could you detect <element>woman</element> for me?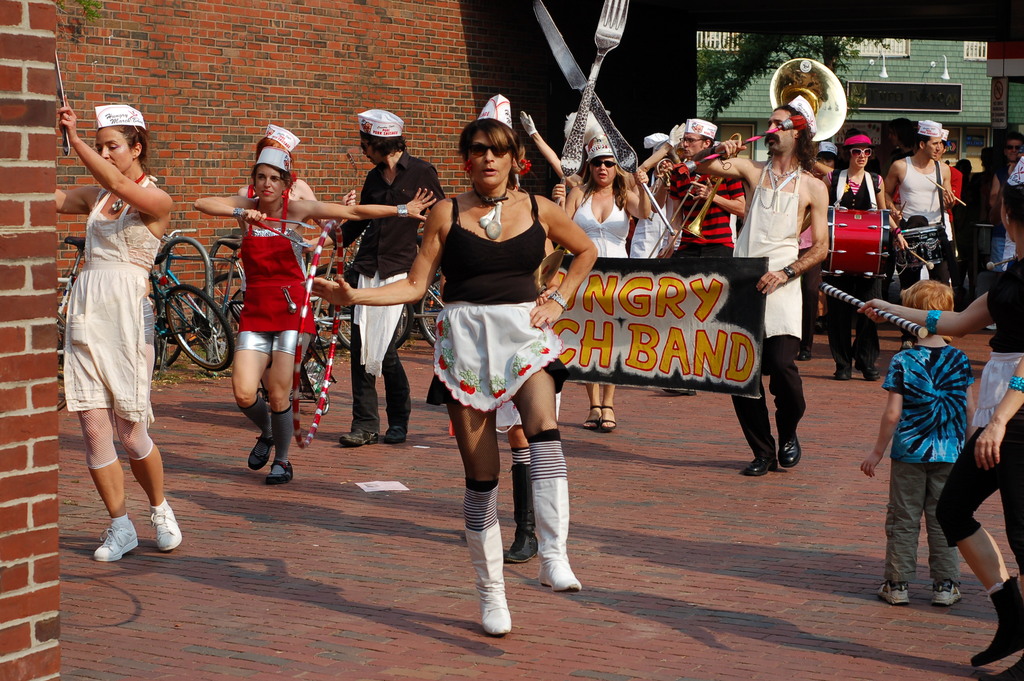
Detection result: rect(230, 122, 358, 425).
